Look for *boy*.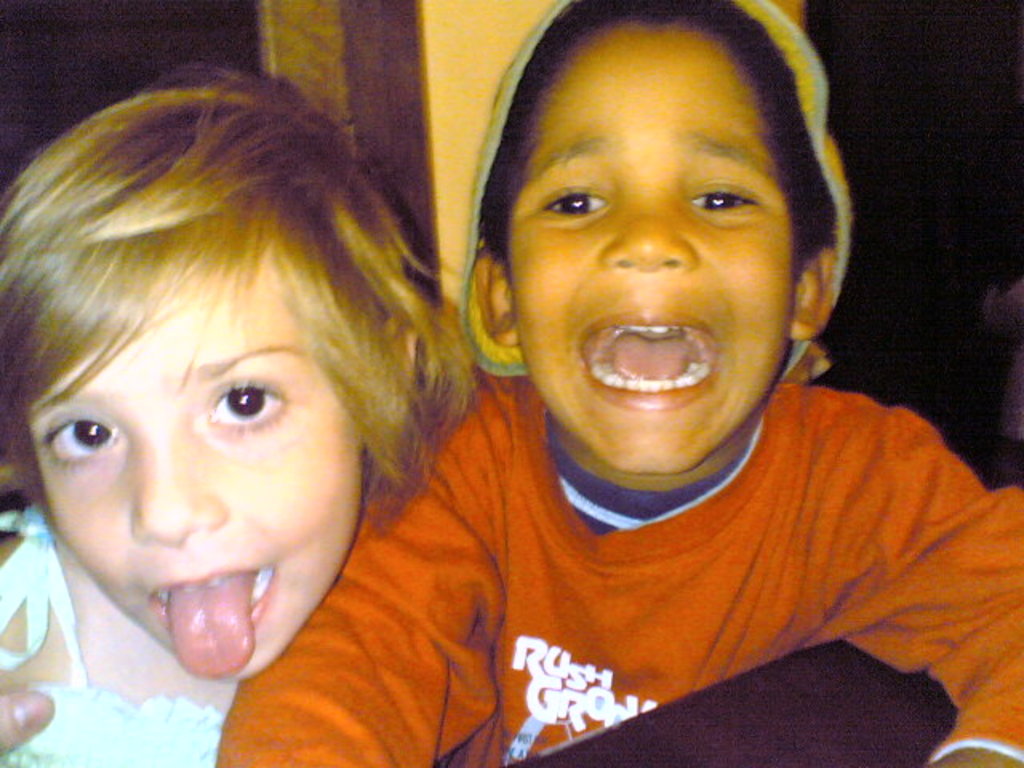
Found: {"x1": 190, "y1": 0, "x2": 1022, "y2": 766}.
